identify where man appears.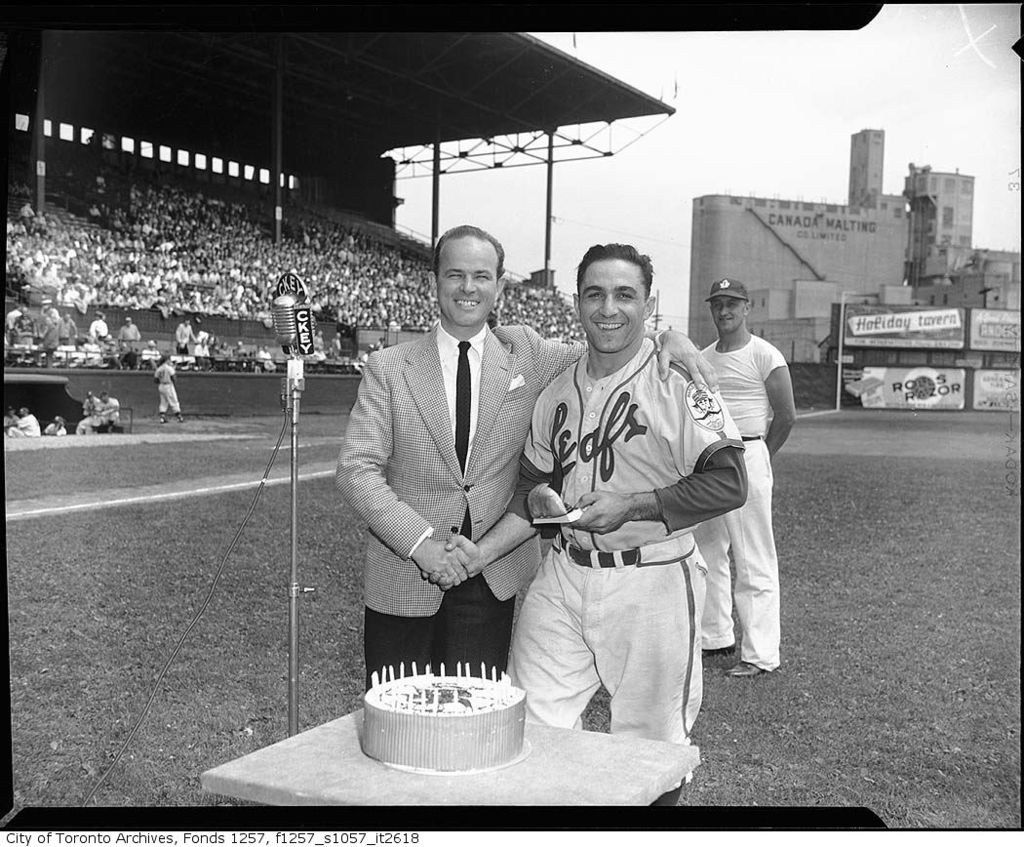
Appears at bbox(1, 301, 19, 344).
